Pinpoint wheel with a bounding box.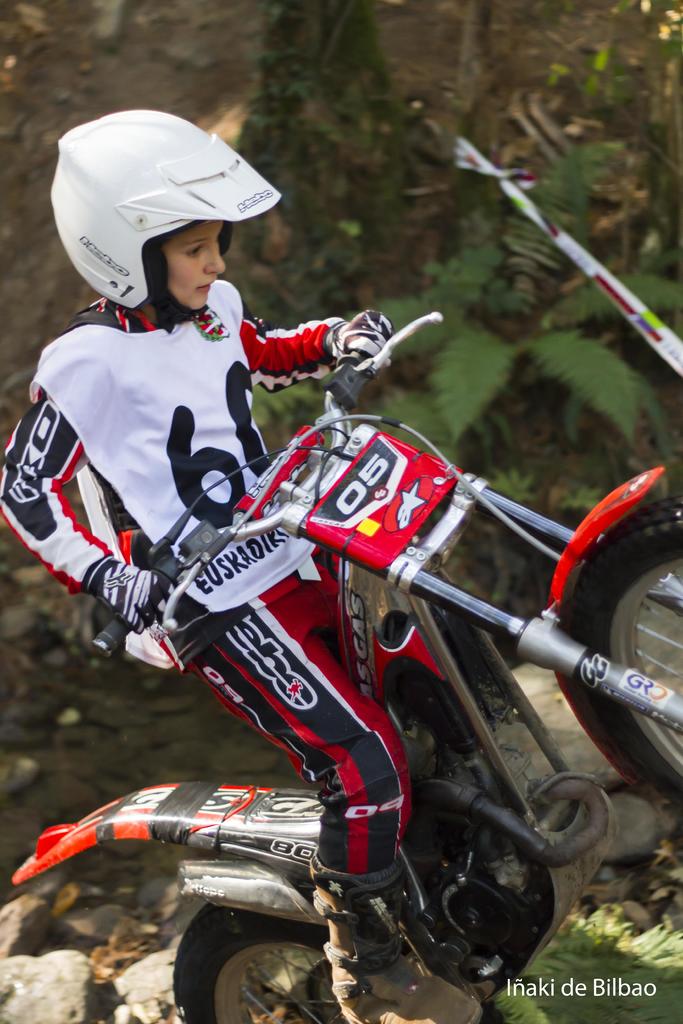
bbox=(169, 903, 344, 1023).
